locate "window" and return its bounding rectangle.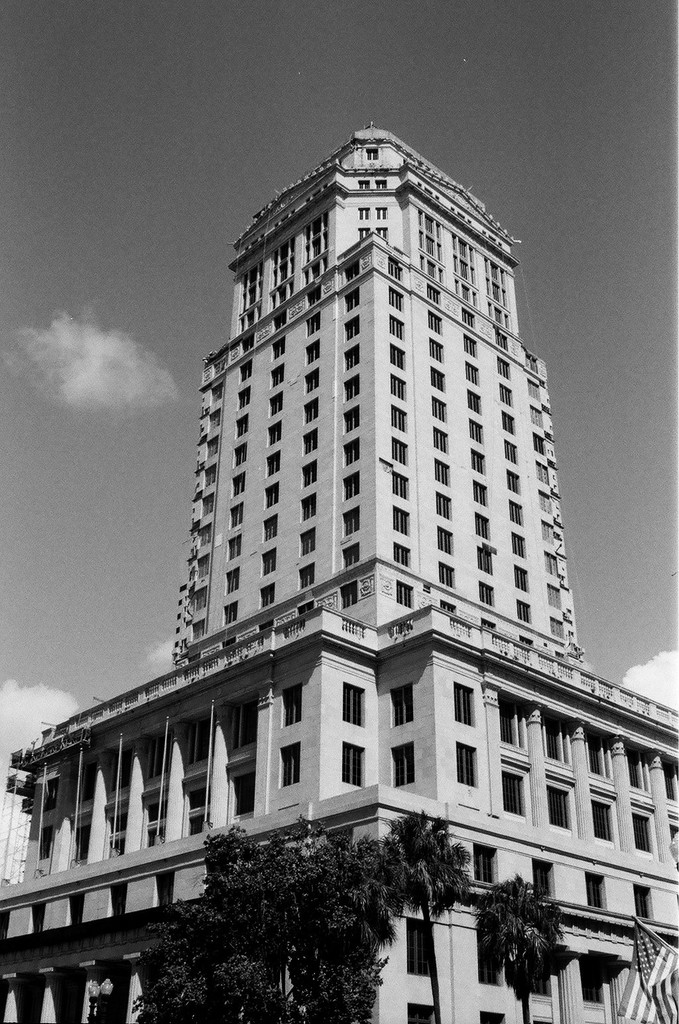
x1=70, y1=825, x2=89, y2=862.
